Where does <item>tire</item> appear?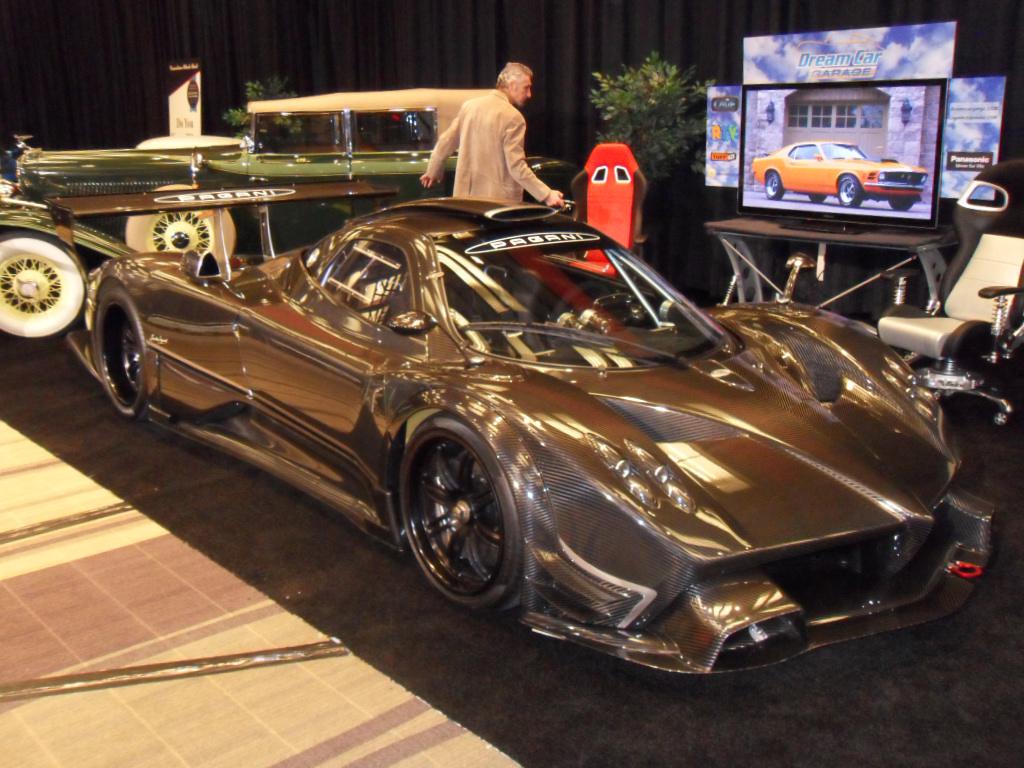
Appears at box(760, 166, 785, 198).
